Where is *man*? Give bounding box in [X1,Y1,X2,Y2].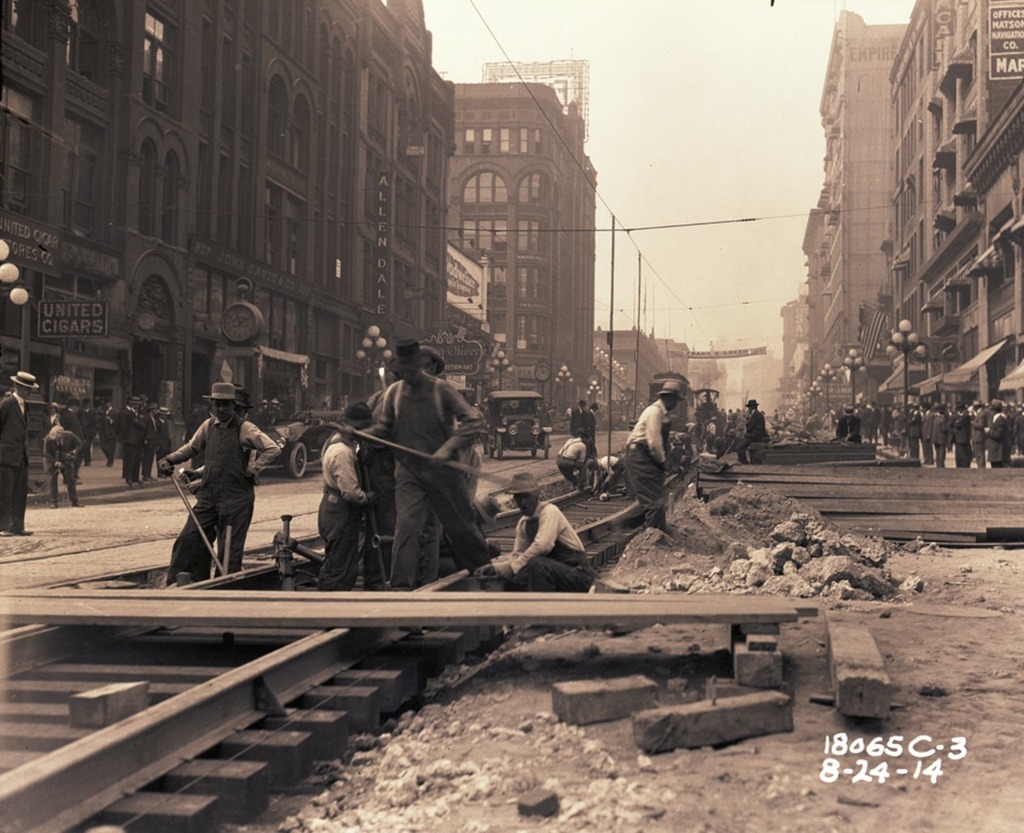
[97,398,120,468].
